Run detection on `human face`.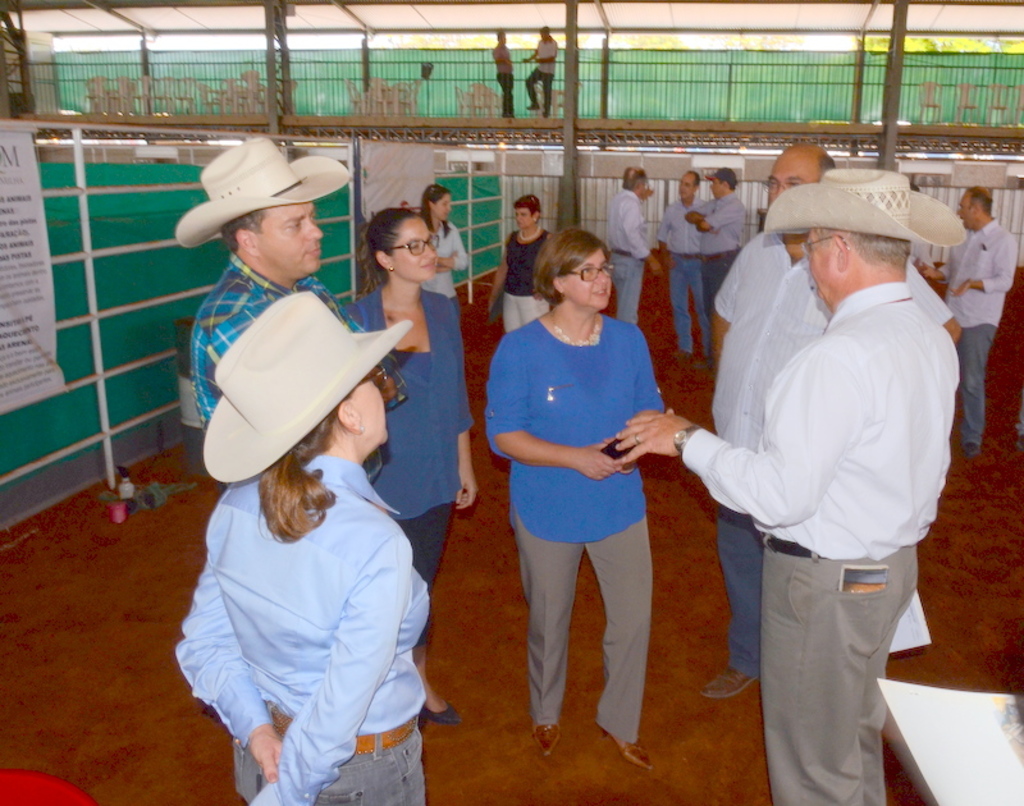
Result: bbox(348, 380, 385, 443).
